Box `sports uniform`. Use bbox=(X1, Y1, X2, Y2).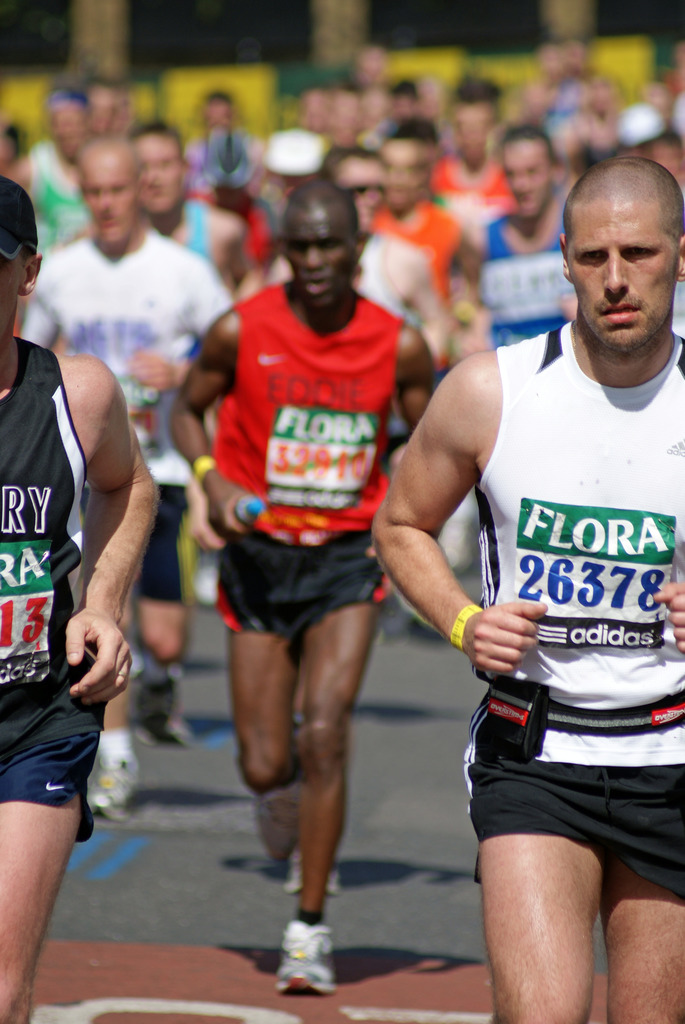
bbox=(469, 214, 572, 360).
